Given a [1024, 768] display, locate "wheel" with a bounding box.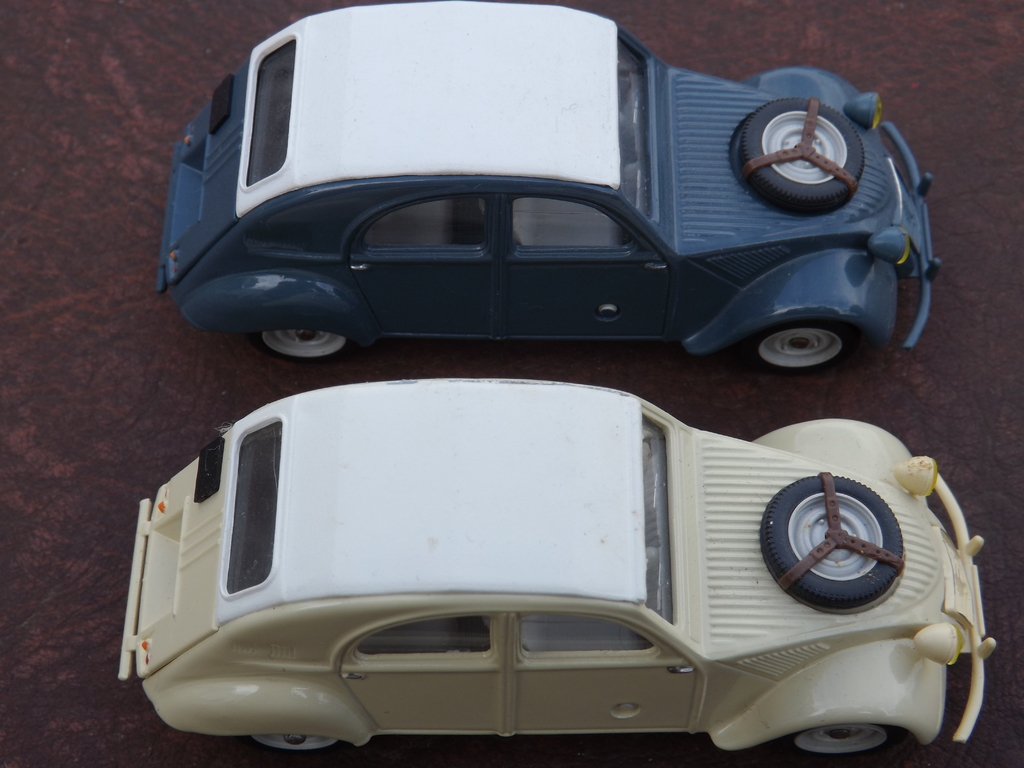
Located: BBox(762, 474, 902, 608).
